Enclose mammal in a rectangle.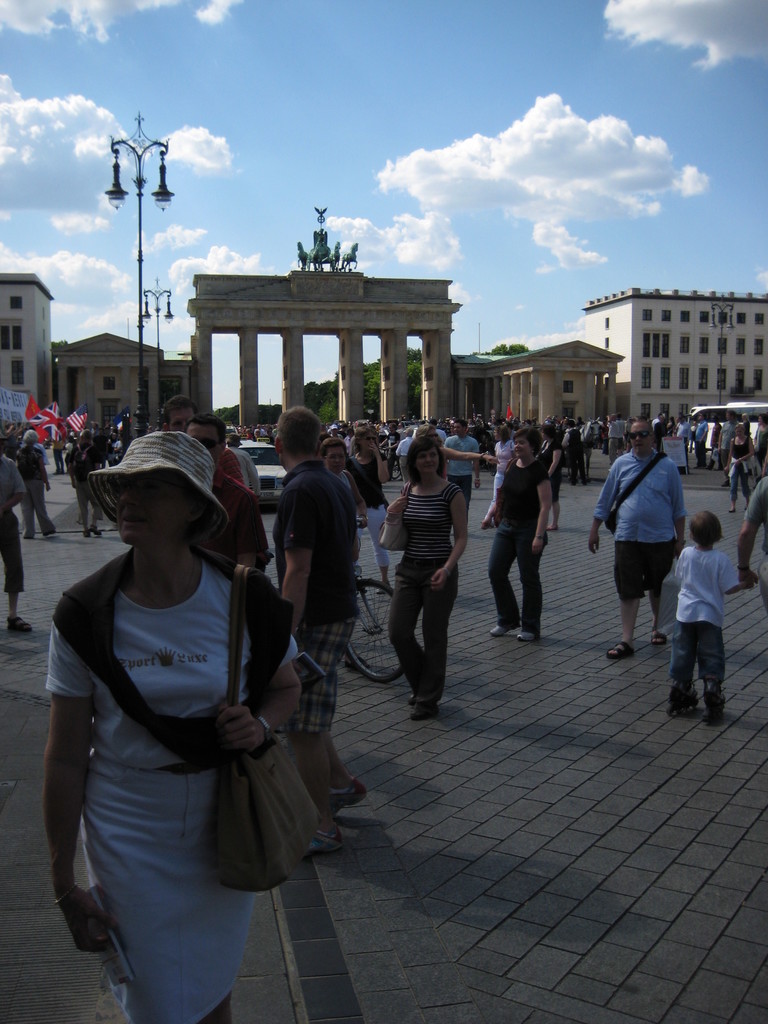
box=[36, 428, 323, 970].
